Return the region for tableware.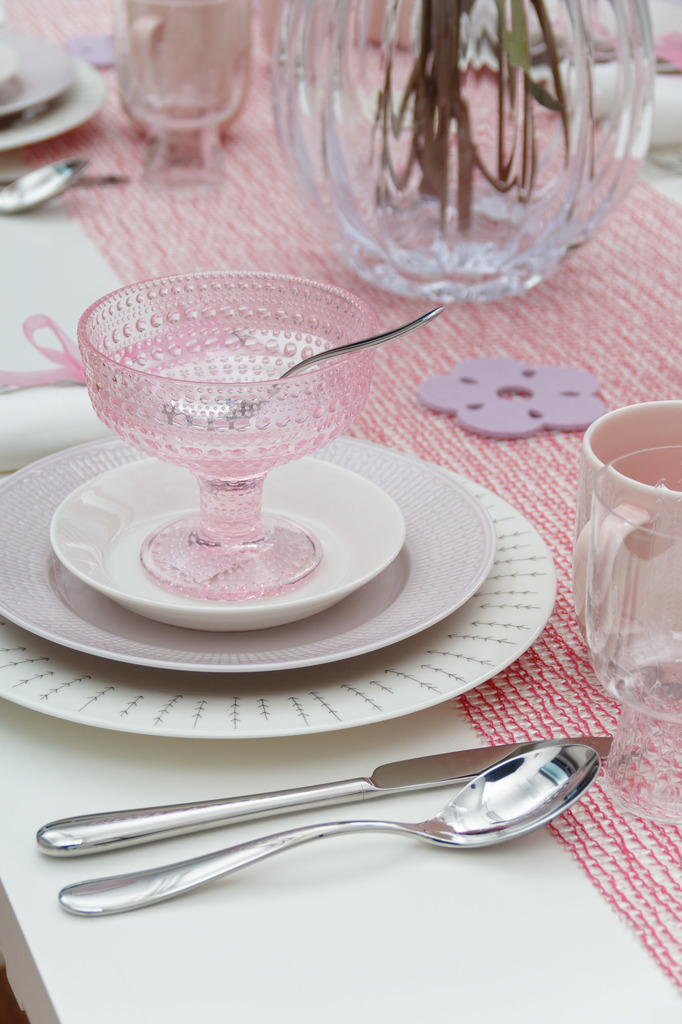
(583, 435, 681, 829).
